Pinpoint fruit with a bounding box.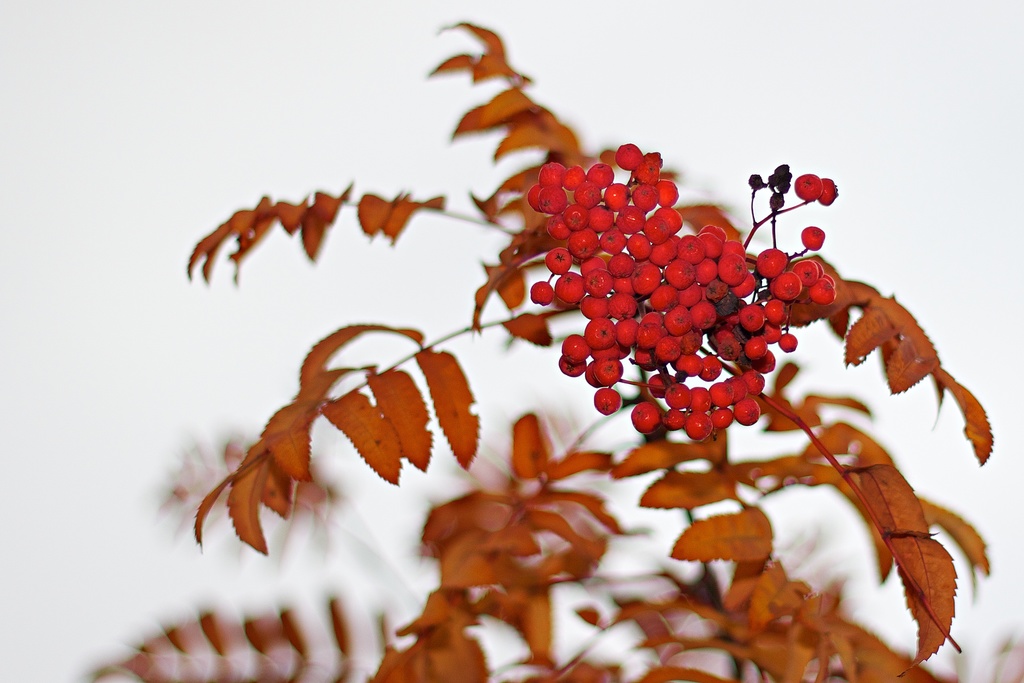
615:140:645:172.
